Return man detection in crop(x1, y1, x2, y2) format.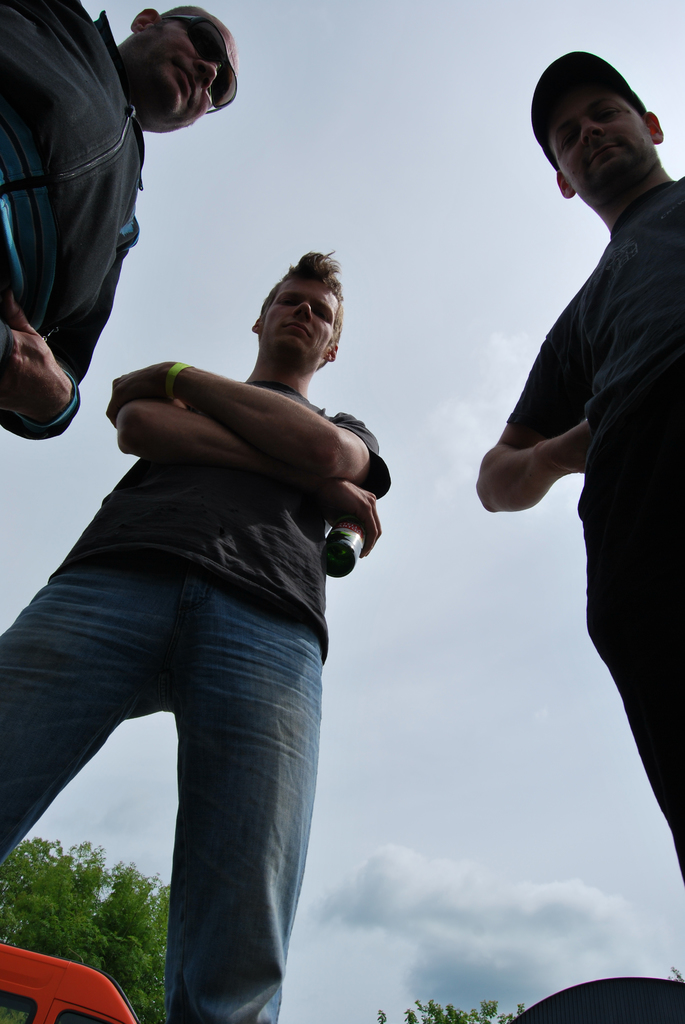
crop(21, 228, 414, 1009).
